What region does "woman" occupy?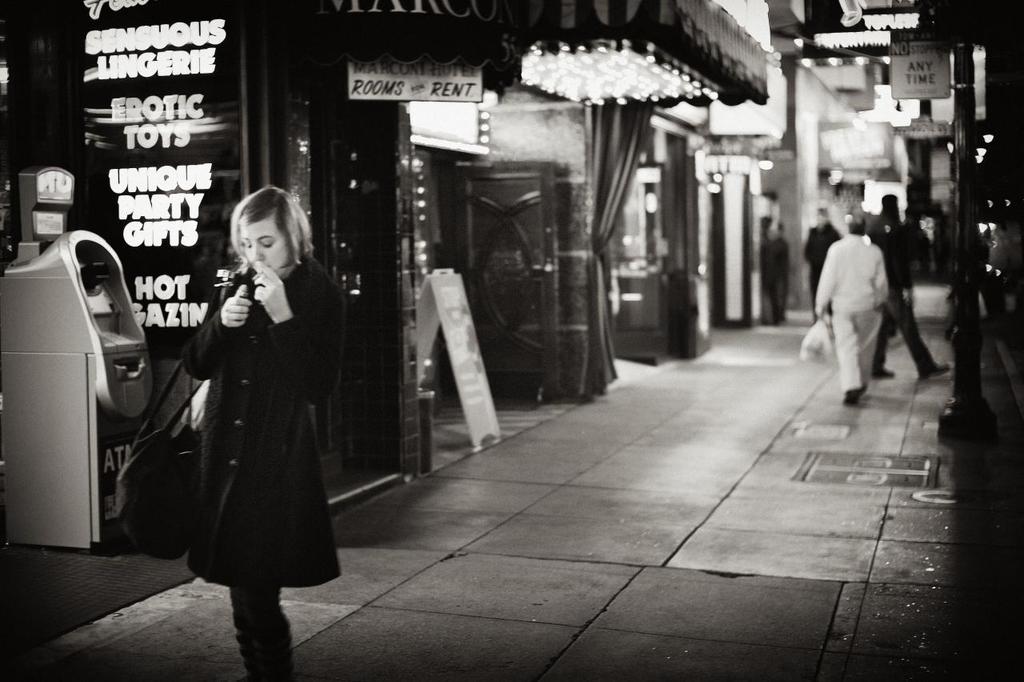
bbox=(144, 189, 335, 676).
